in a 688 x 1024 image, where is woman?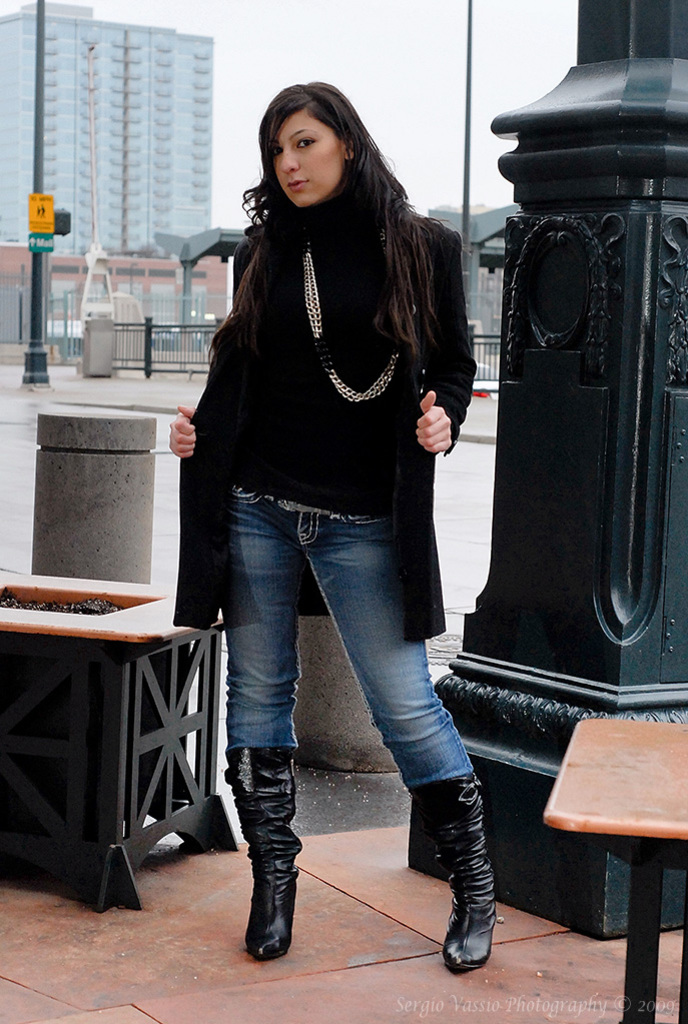
160/77/498/916.
